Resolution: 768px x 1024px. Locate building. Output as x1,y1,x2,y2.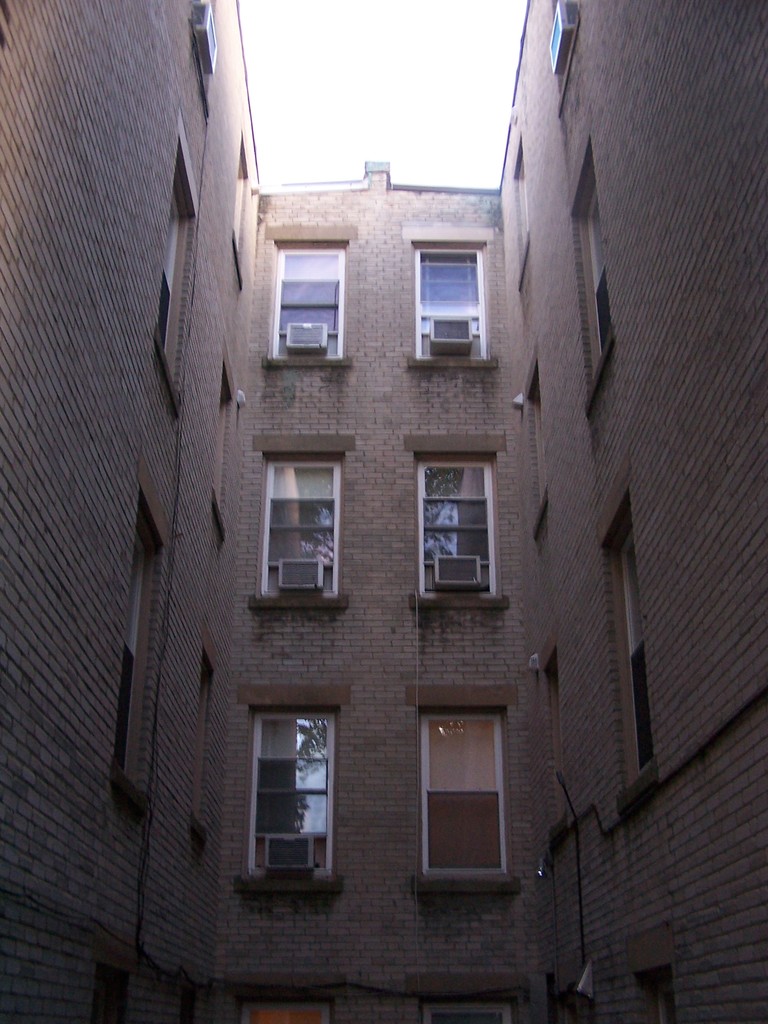
0,0,767,1023.
